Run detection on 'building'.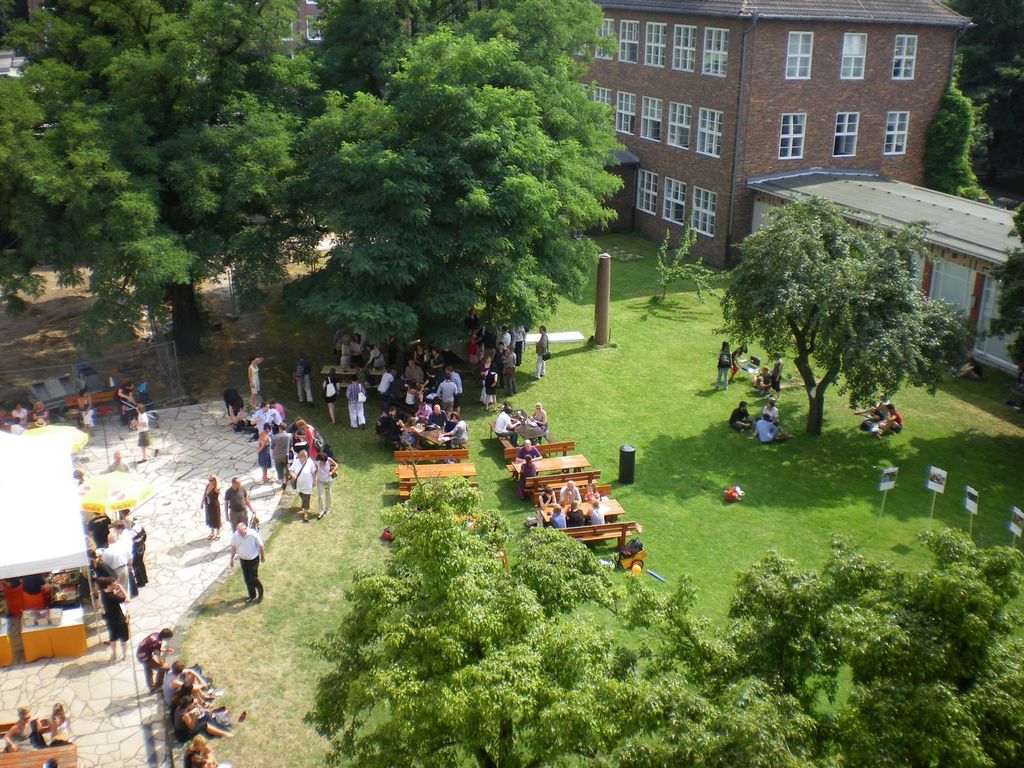
Result: x1=744, y1=159, x2=1018, y2=371.
